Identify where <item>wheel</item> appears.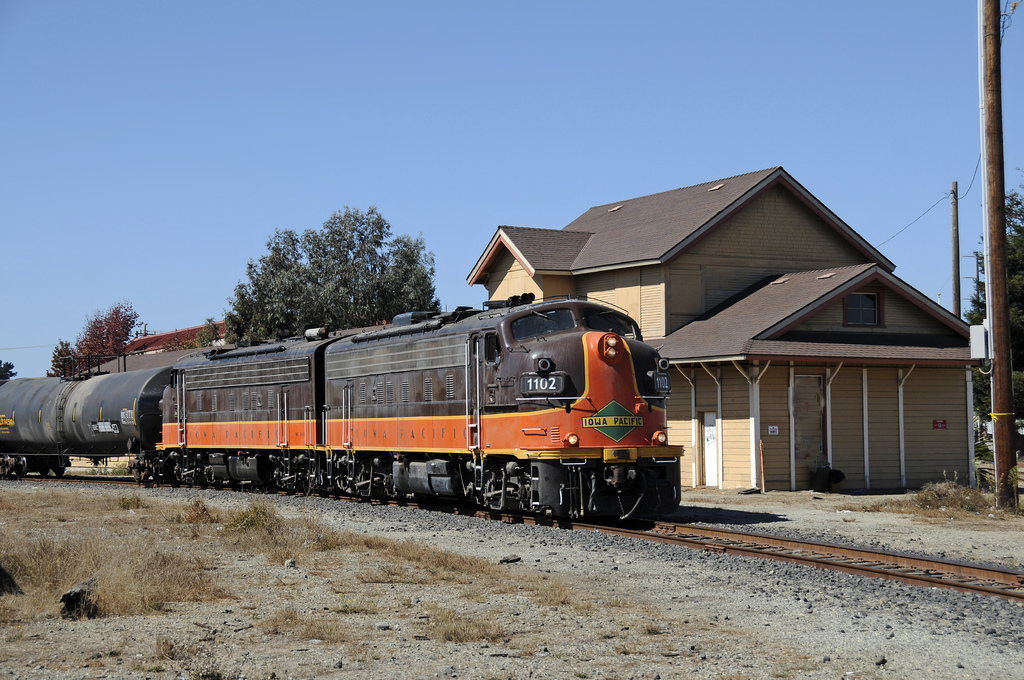
Appears at (left=39, top=460, right=47, bottom=474).
